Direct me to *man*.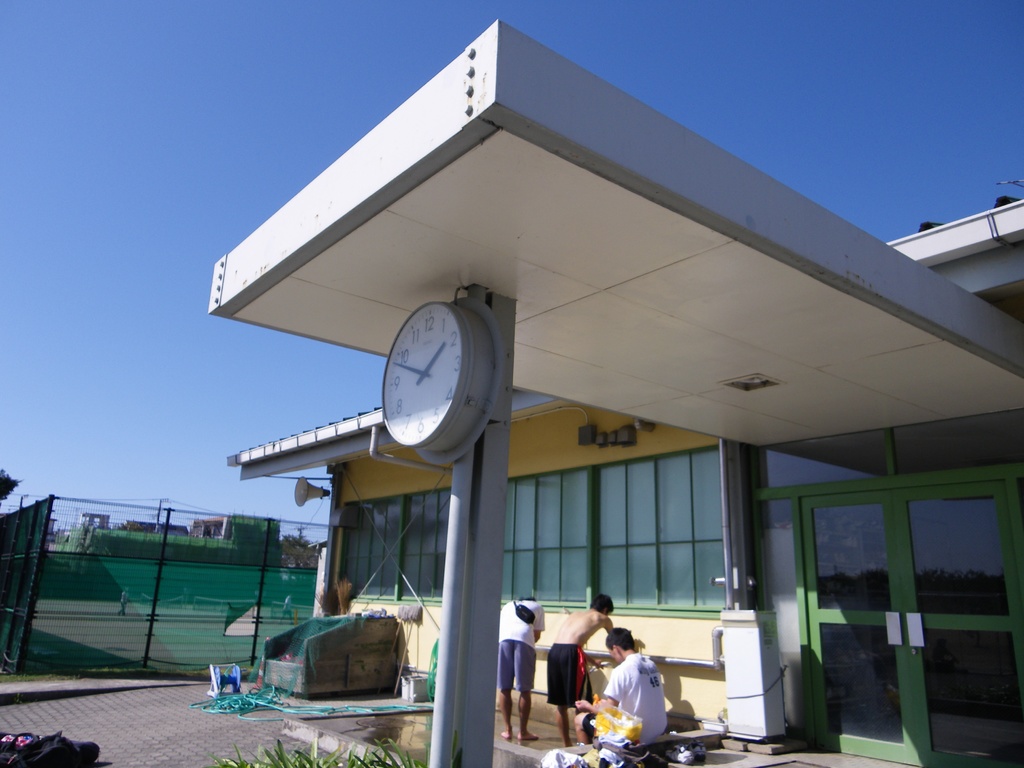
Direction: [left=585, top=632, right=680, bottom=759].
